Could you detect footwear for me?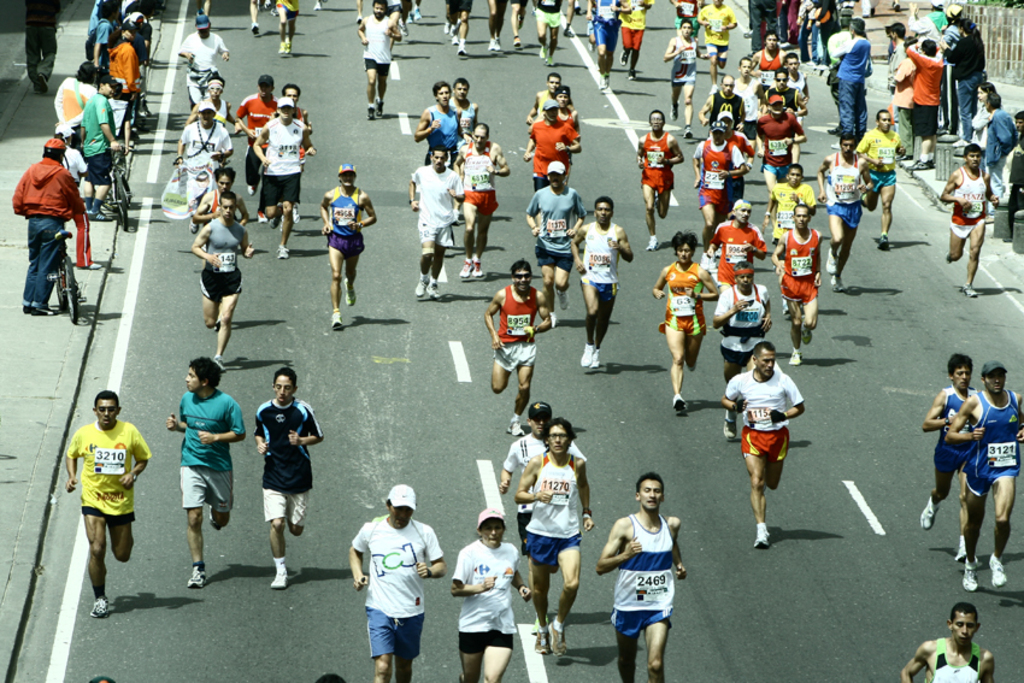
Detection result: x1=671 y1=391 x2=689 y2=412.
